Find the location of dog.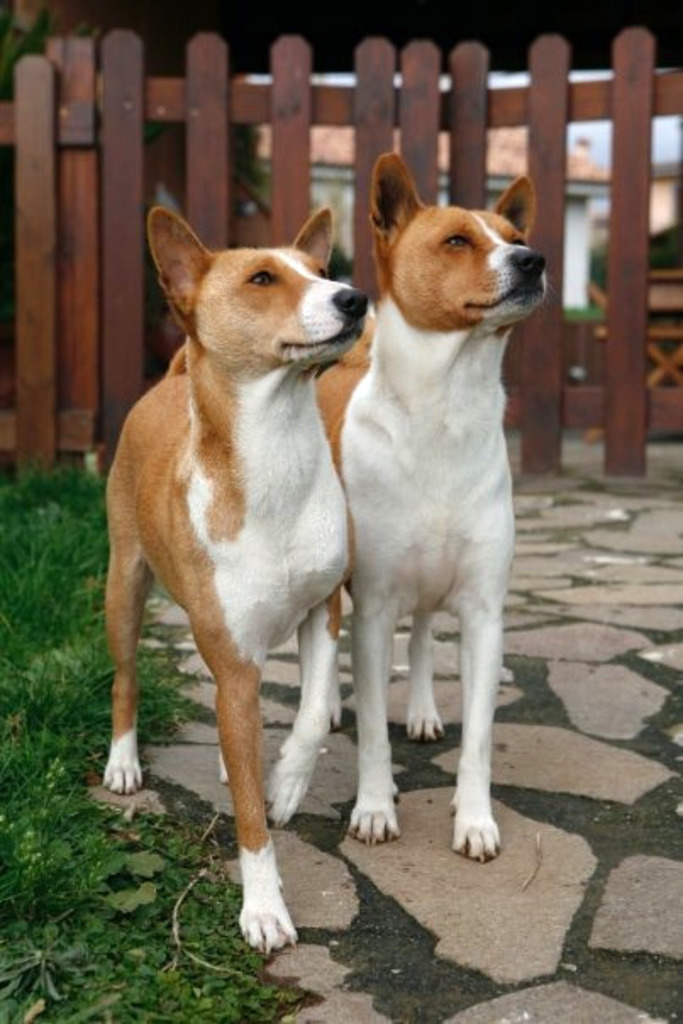
Location: x1=168 y1=149 x2=551 y2=865.
